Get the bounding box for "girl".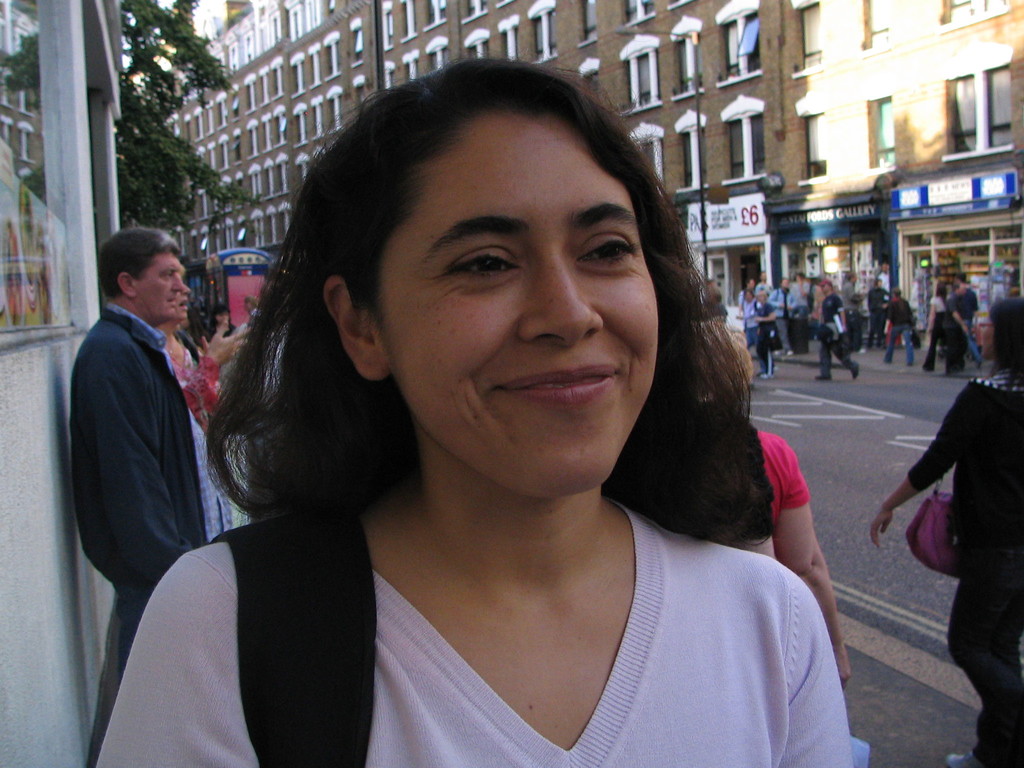
select_region(872, 298, 1022, 767).
